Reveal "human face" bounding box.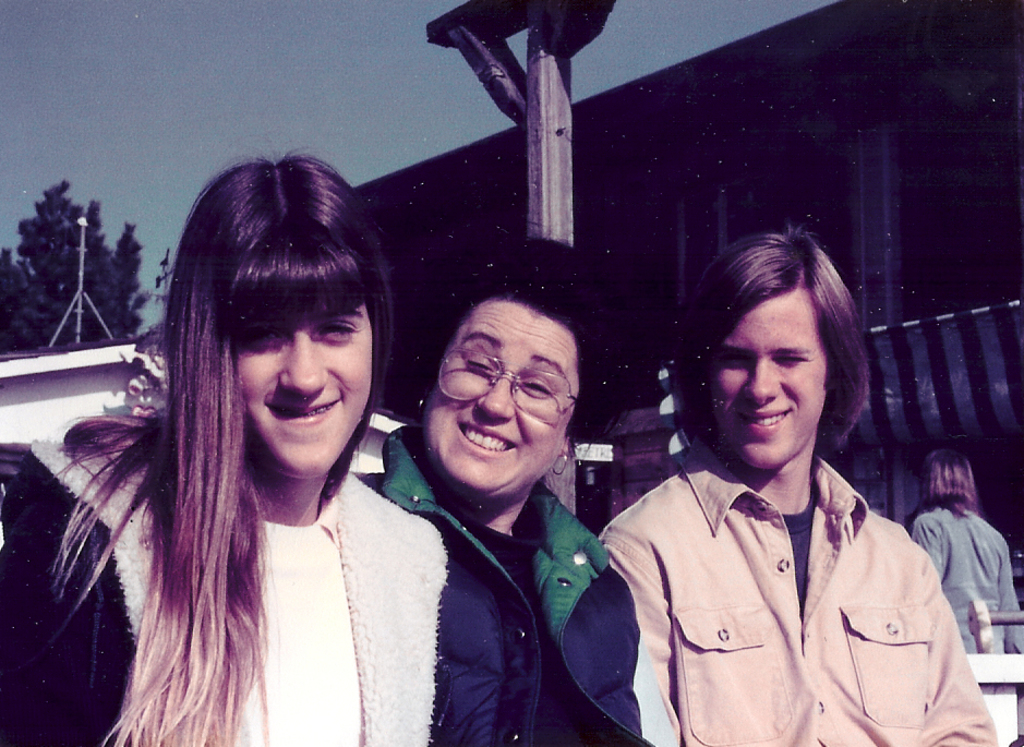
Revealed: pyautogui.locateOnScreen(696, 281, 829, 472).
